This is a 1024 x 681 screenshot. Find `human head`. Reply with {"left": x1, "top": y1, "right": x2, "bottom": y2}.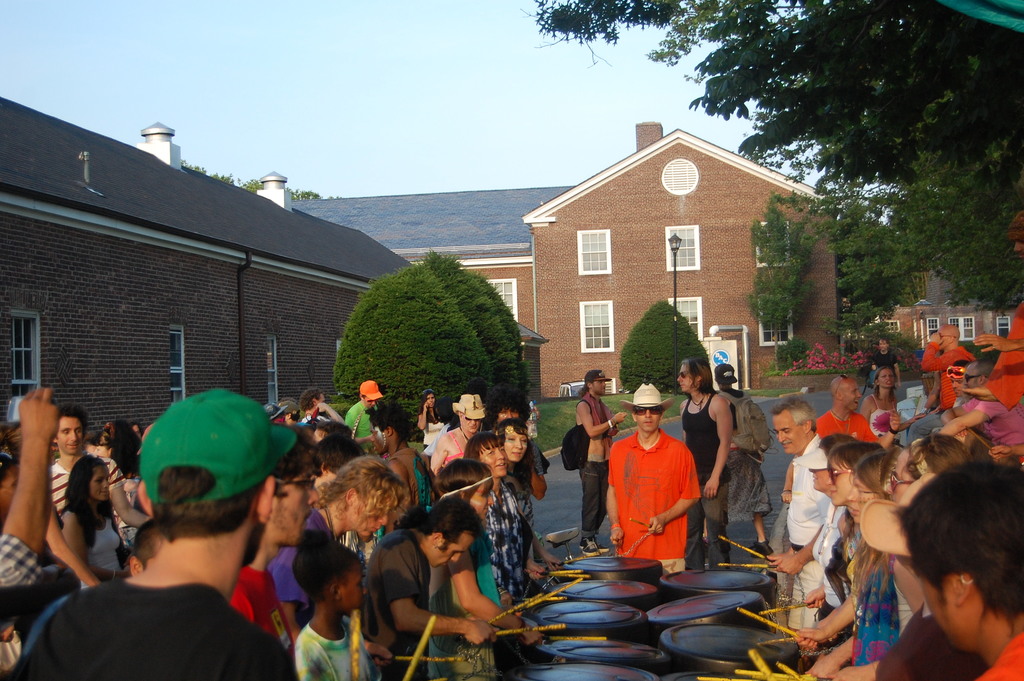
{"left": 328, "top": 454, "right": 400, "bottom": 539}.
